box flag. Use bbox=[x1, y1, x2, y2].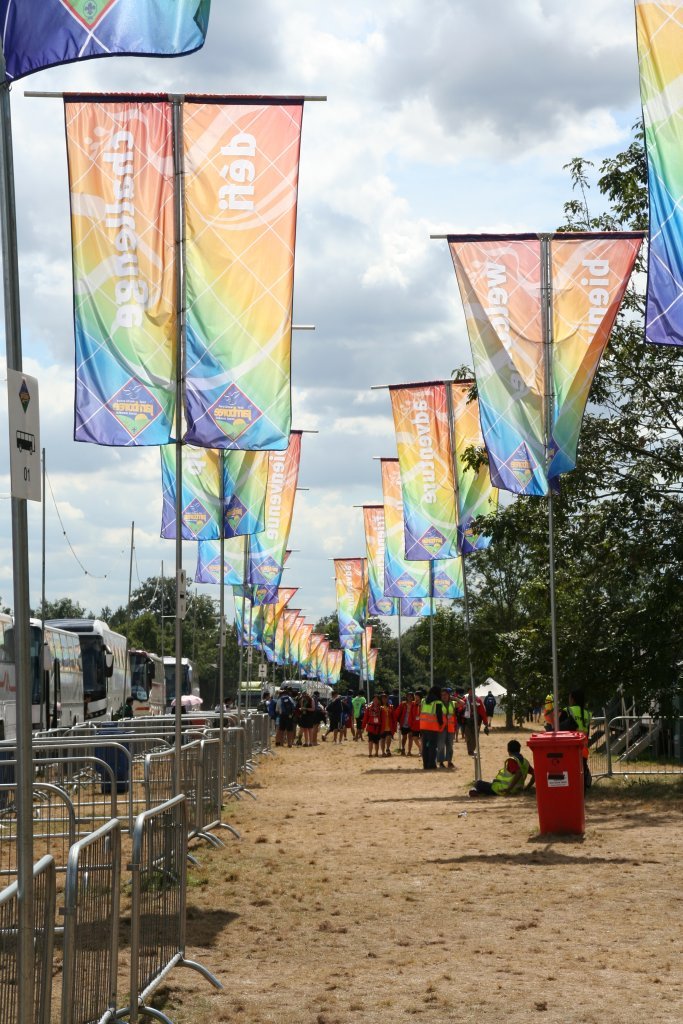
bbox=[453, 443, 508, 535].
